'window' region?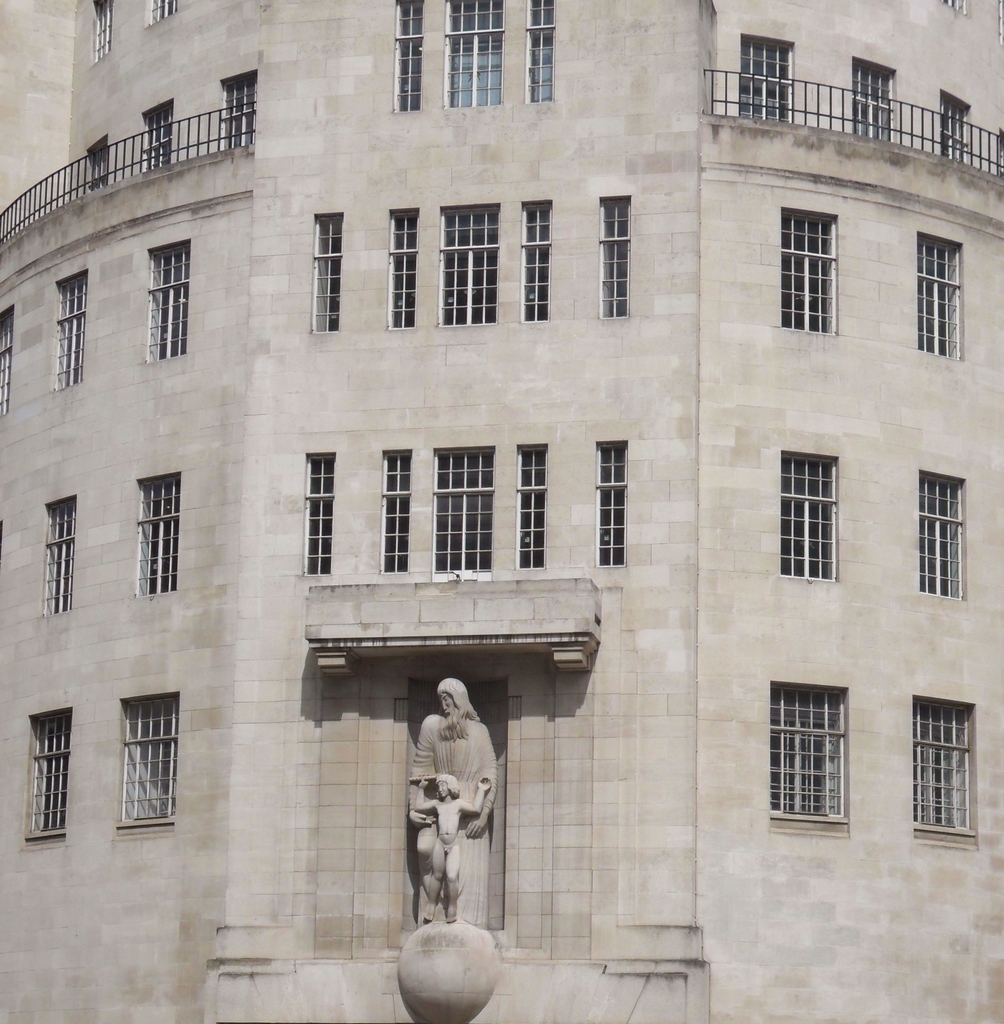
x1=443 y1=6 x2=511 y2=99
